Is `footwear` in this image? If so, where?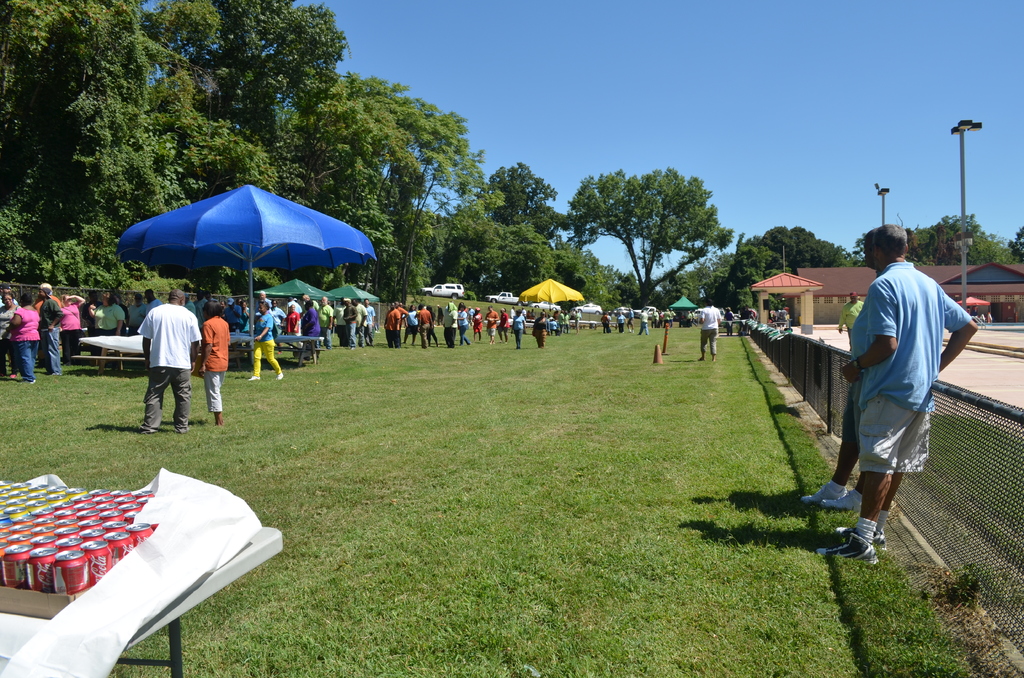
Yes, at (x1=824, y1=492, x2=860, y2=510).
